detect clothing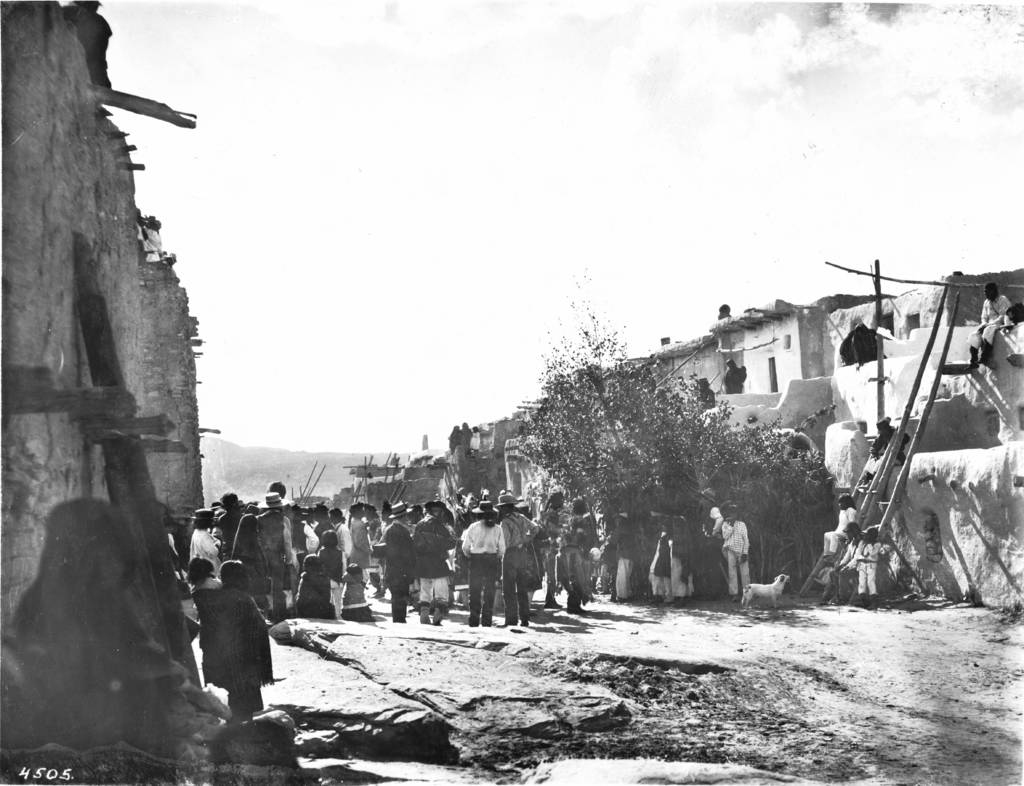
l=860, t=422, r=914, b=475
